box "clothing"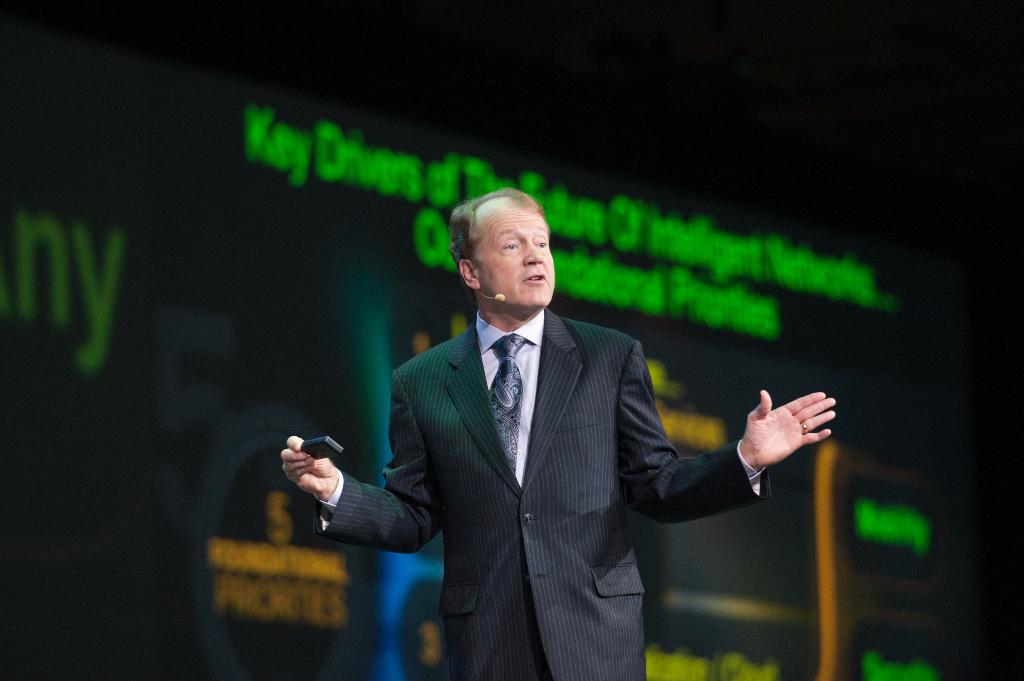
crop(306, 225, 772, 673)
